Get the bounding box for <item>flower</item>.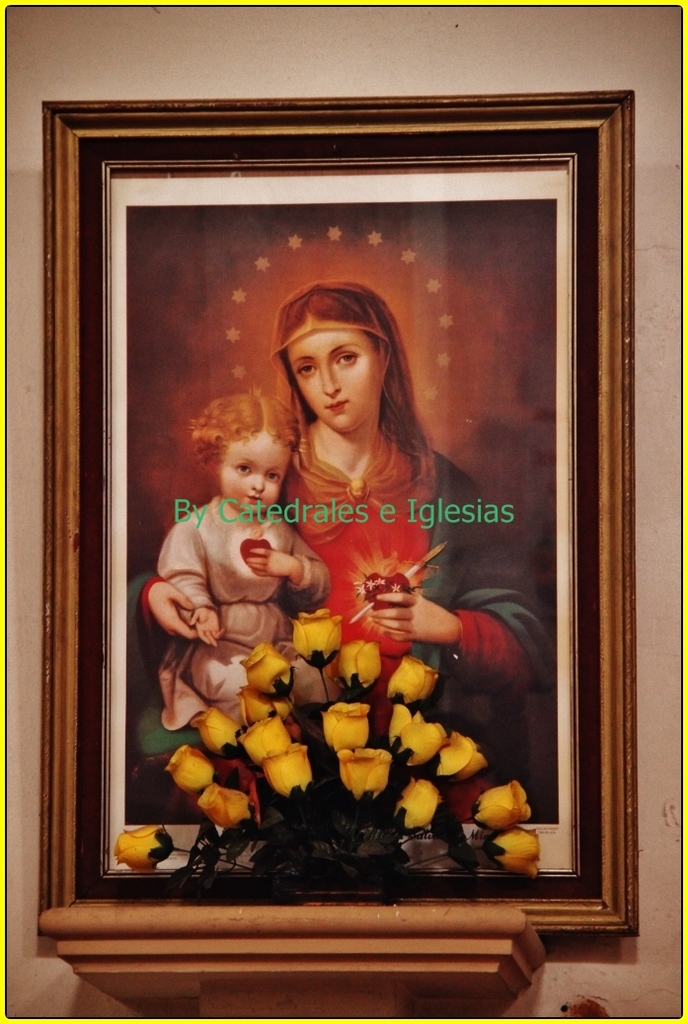
select_region(385, 694, 419, 753).
